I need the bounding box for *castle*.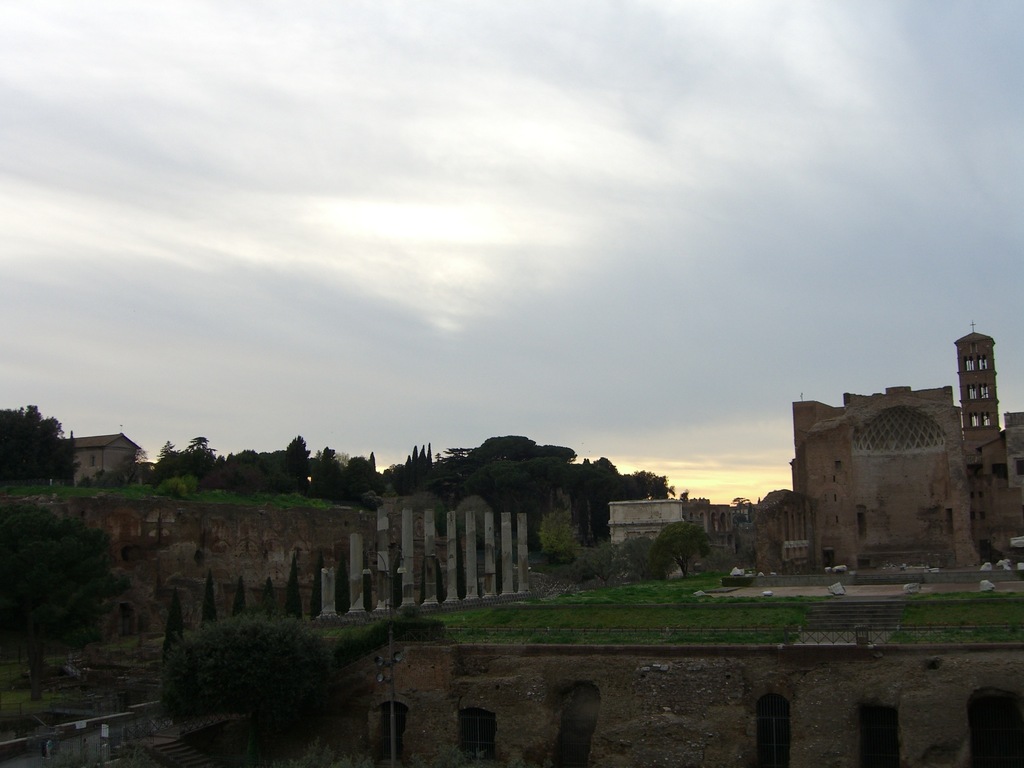
Here it is: 705/336/997/588.
